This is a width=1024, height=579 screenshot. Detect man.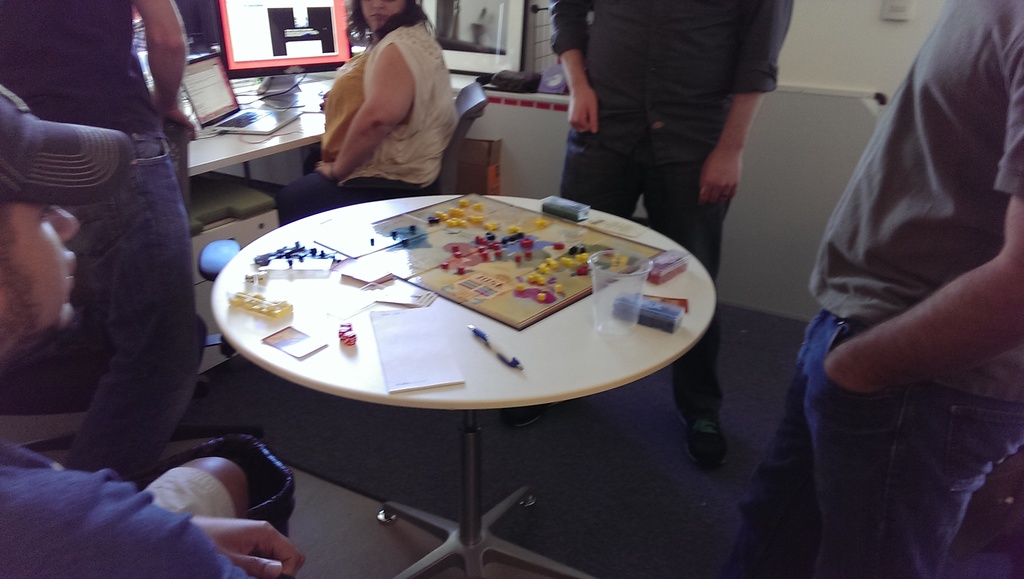
Rect(0, 84, 304, 578).
